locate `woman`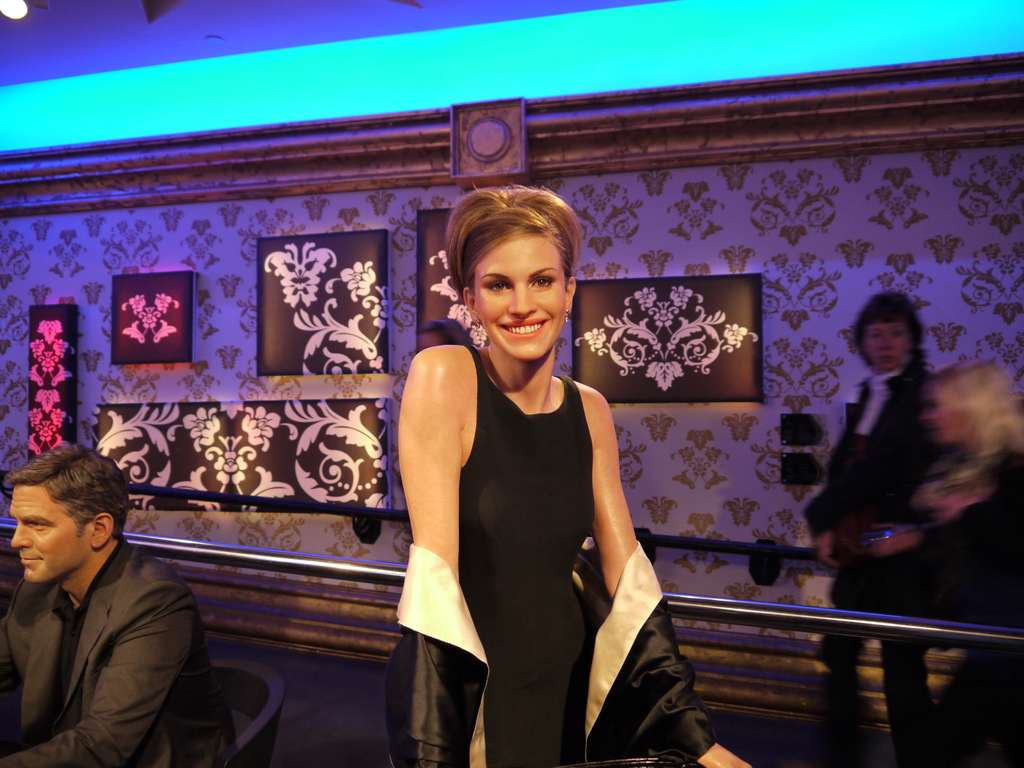
<bbox>794, 288, 948, 767</bbox>
